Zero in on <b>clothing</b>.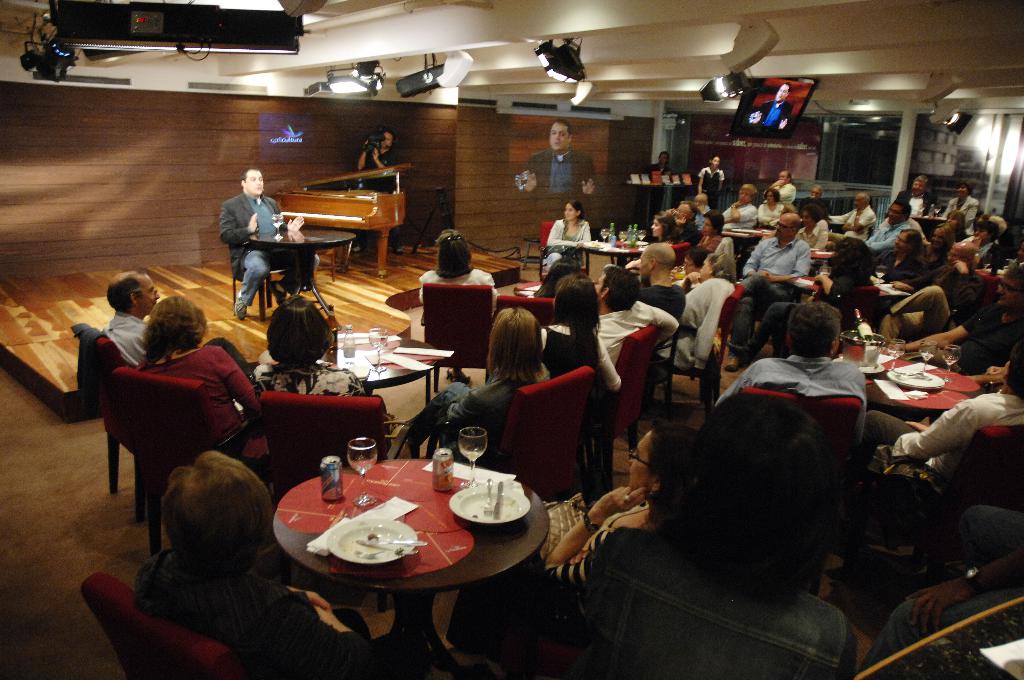
Zeroed in: left=643, top=163, right=676, bottom=206.
